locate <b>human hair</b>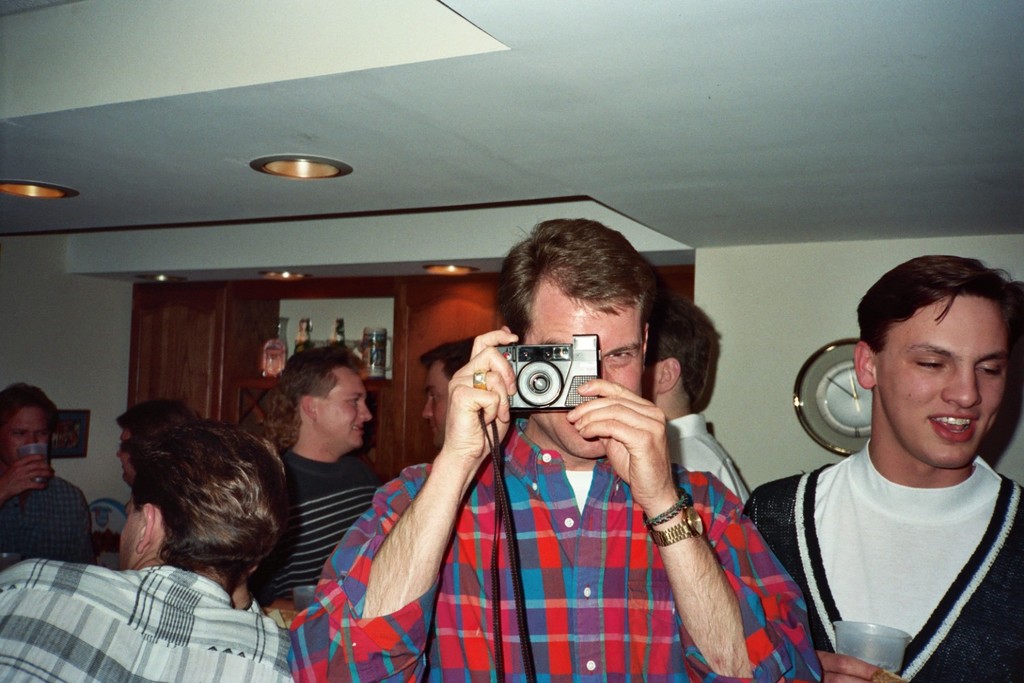
[x1=494, y1=221, x2=662, y2=346]
